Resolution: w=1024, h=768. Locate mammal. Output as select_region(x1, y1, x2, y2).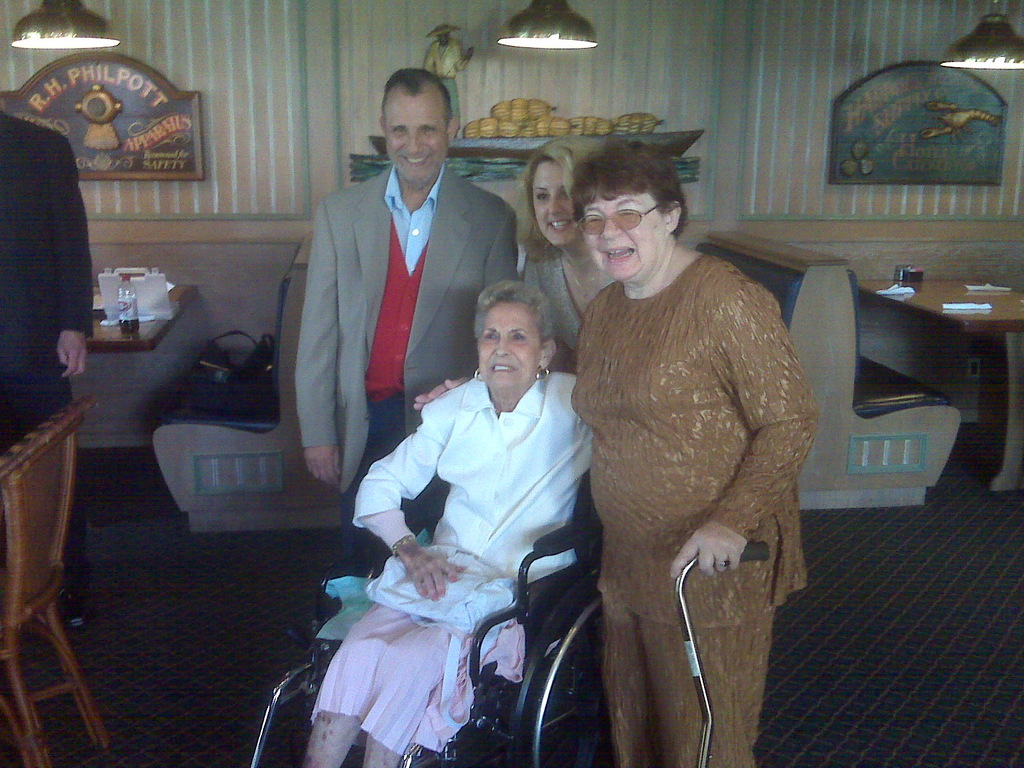
select_region(0, 110, 99, 623).
